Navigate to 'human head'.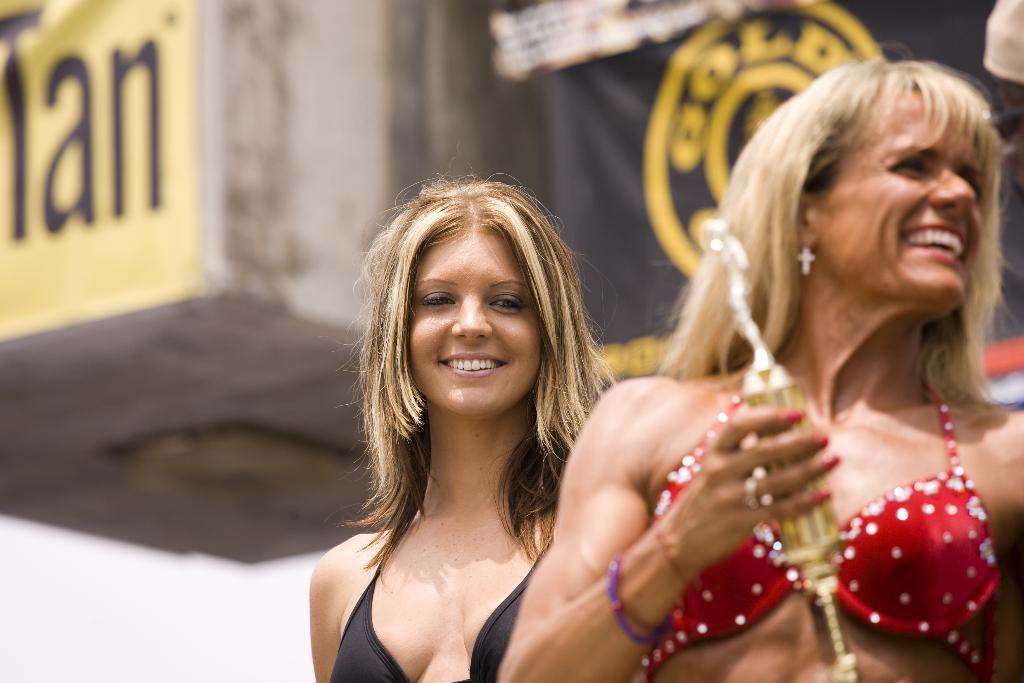
Navigation target: (x1=369, y1=156, x2=588, y2=432).
